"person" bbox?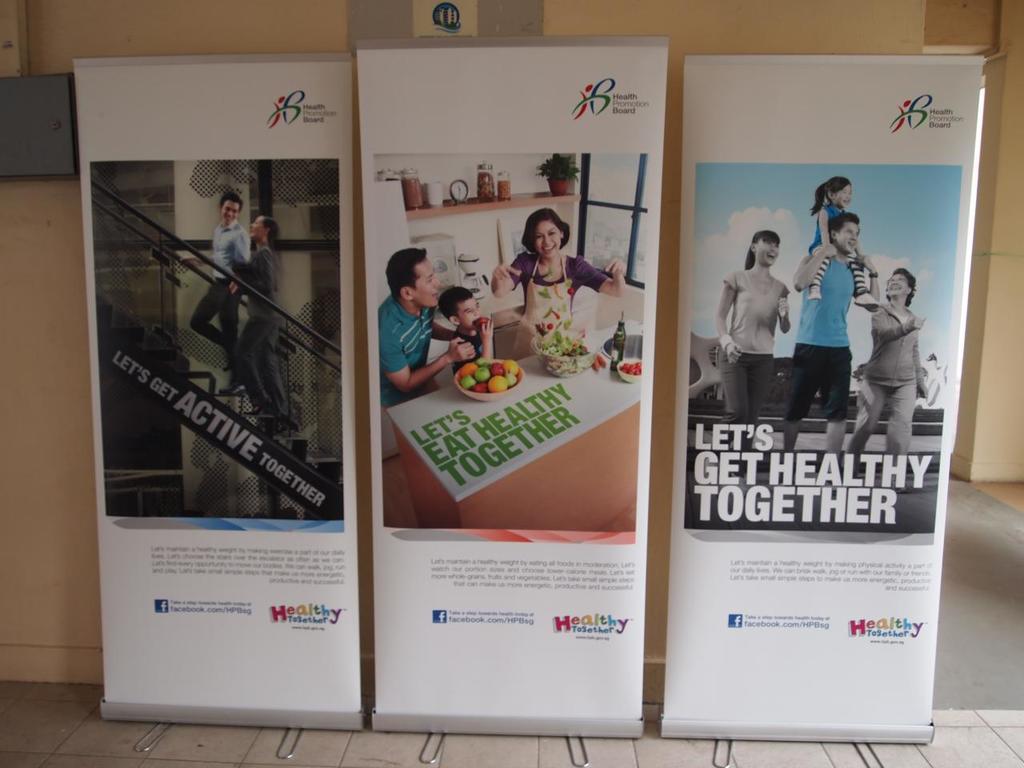
(238, 212, 304, 426)
